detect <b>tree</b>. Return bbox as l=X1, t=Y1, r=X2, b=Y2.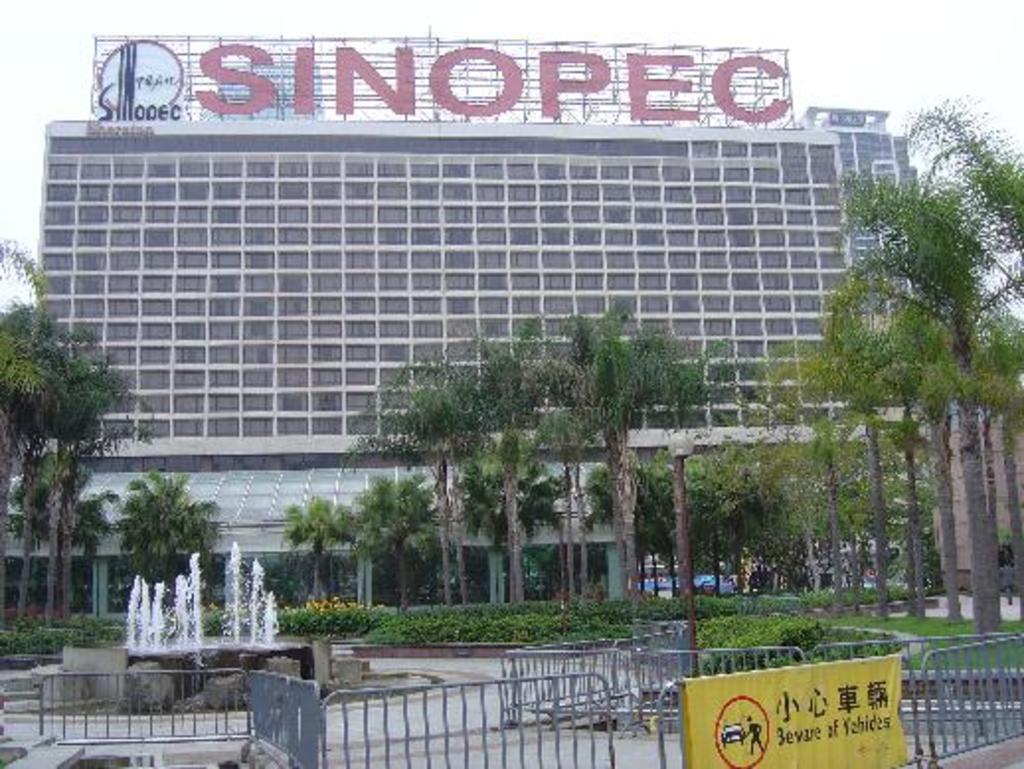
l=860, t=306, r=986, b=617.
